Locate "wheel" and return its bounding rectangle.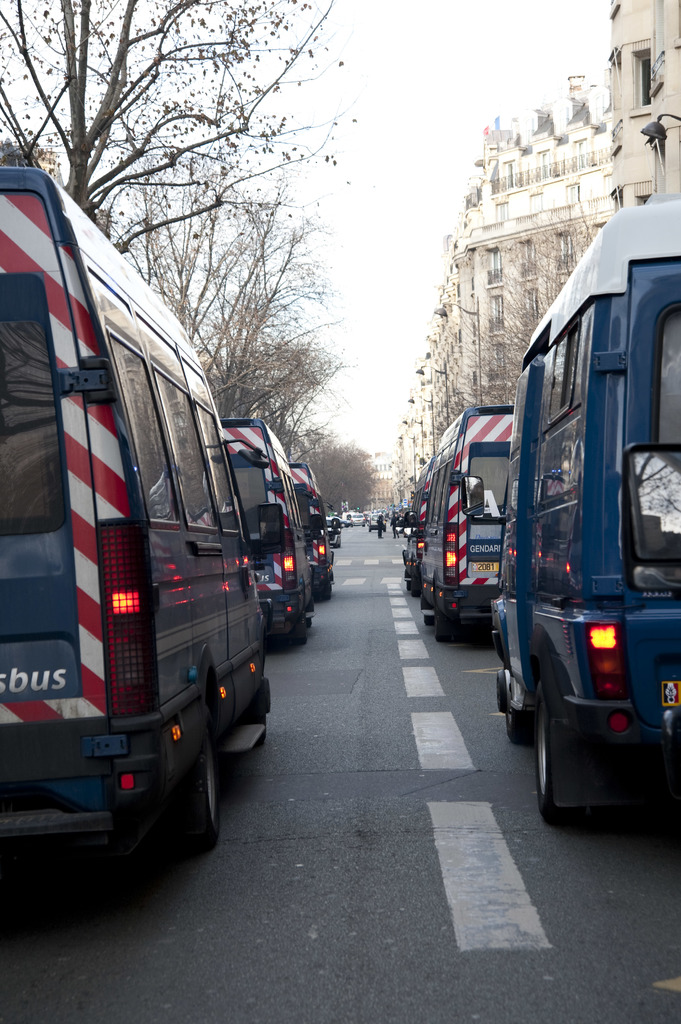
box=[498, 653, 540, 742].
